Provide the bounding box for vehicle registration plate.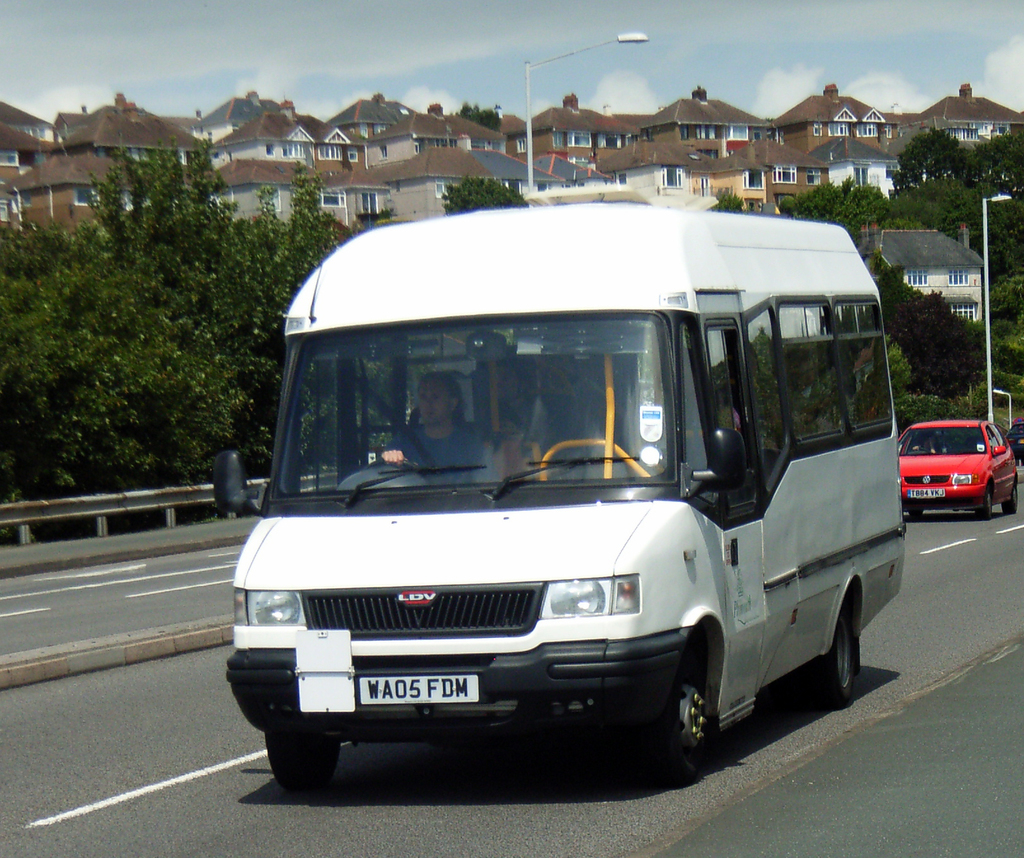
left=906, top=487, right=945, bottom=499.
